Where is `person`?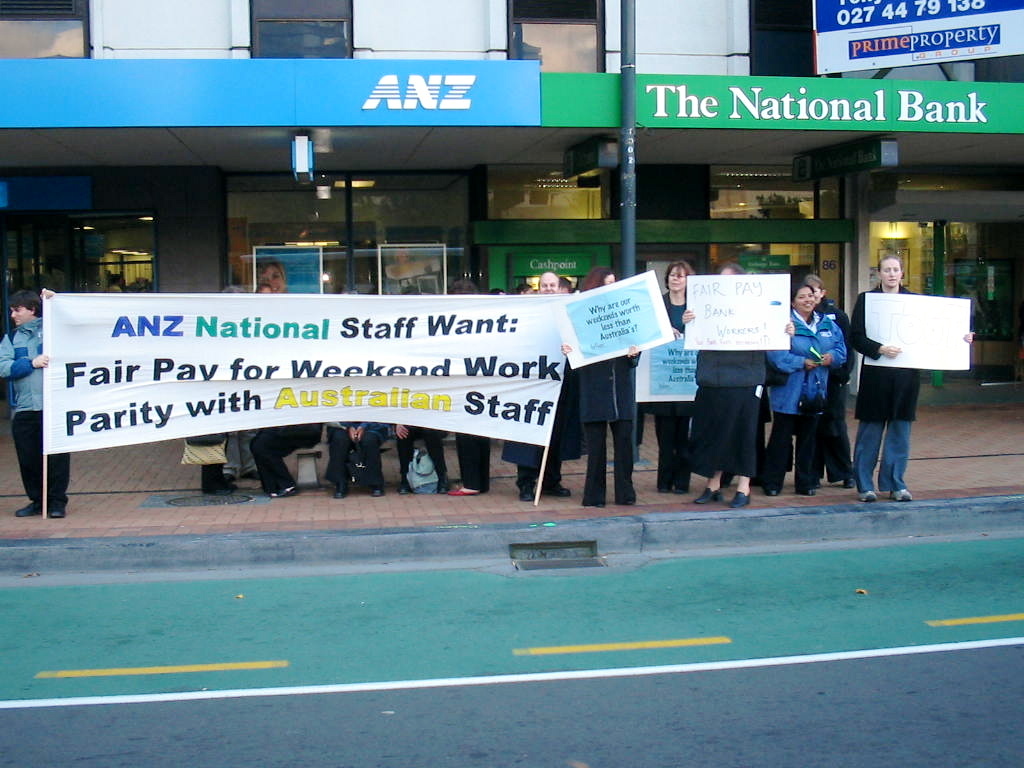
l=319, t=407, r=392, b=500.
